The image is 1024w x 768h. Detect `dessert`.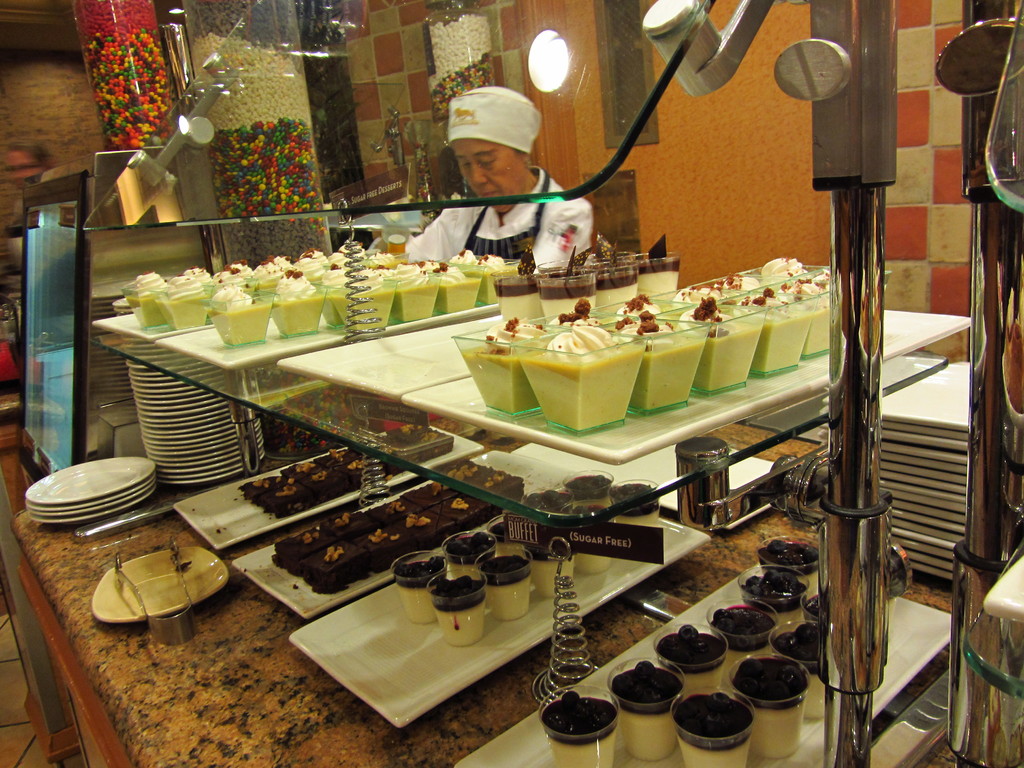
Detection: bbox=(237, 422, 451, 516).
